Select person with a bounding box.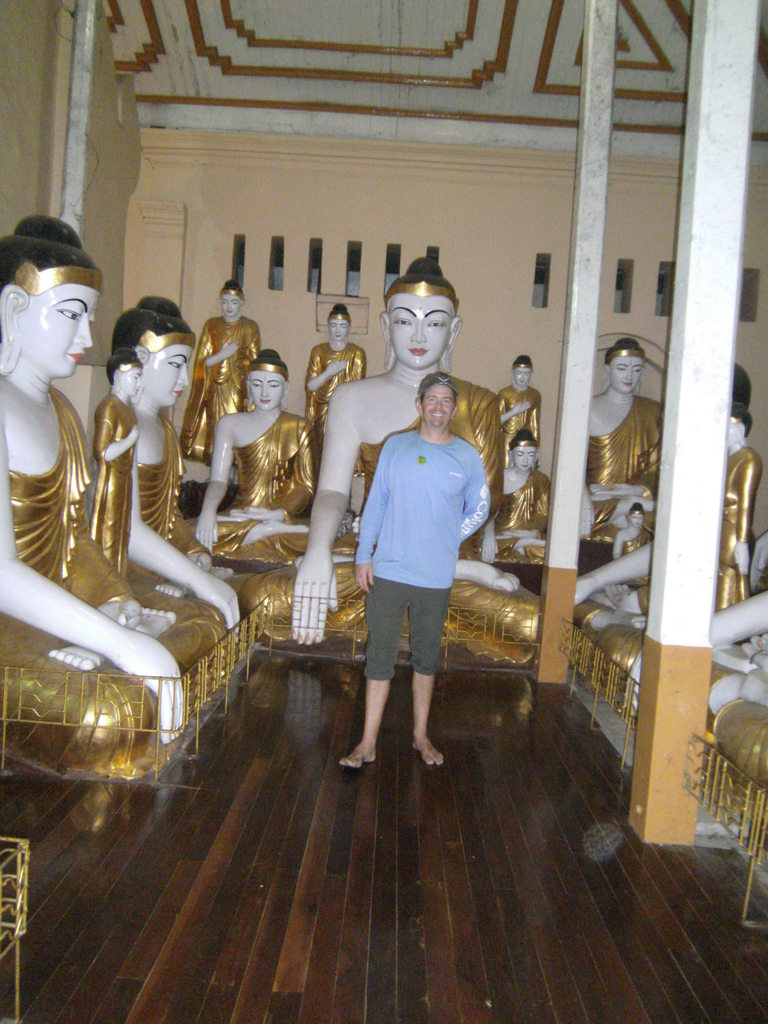
<bbox>305, 300, 362, 418</bbox>.
